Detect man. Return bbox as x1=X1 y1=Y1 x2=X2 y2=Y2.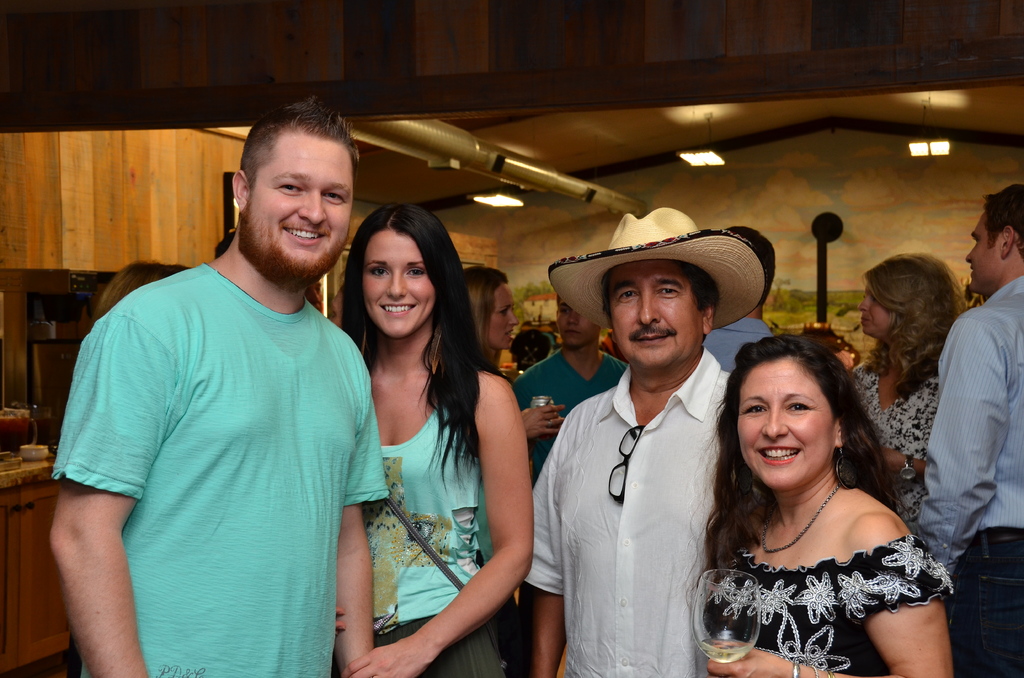
x1=914 y1=182 x2=1023 y2=677.
